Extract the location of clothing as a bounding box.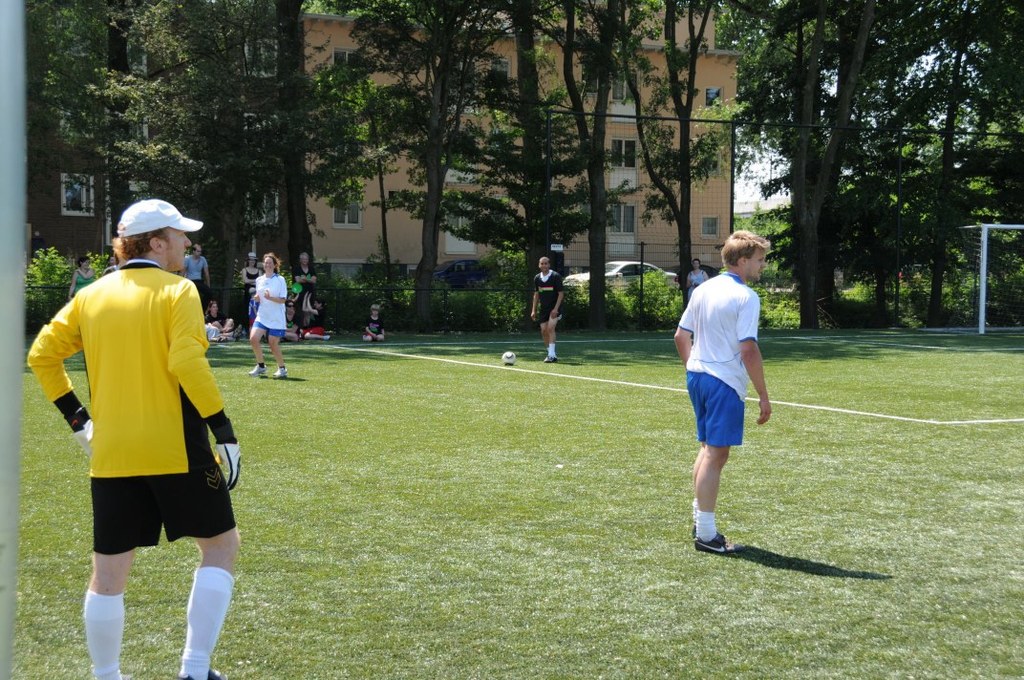
285/314/293/332.
